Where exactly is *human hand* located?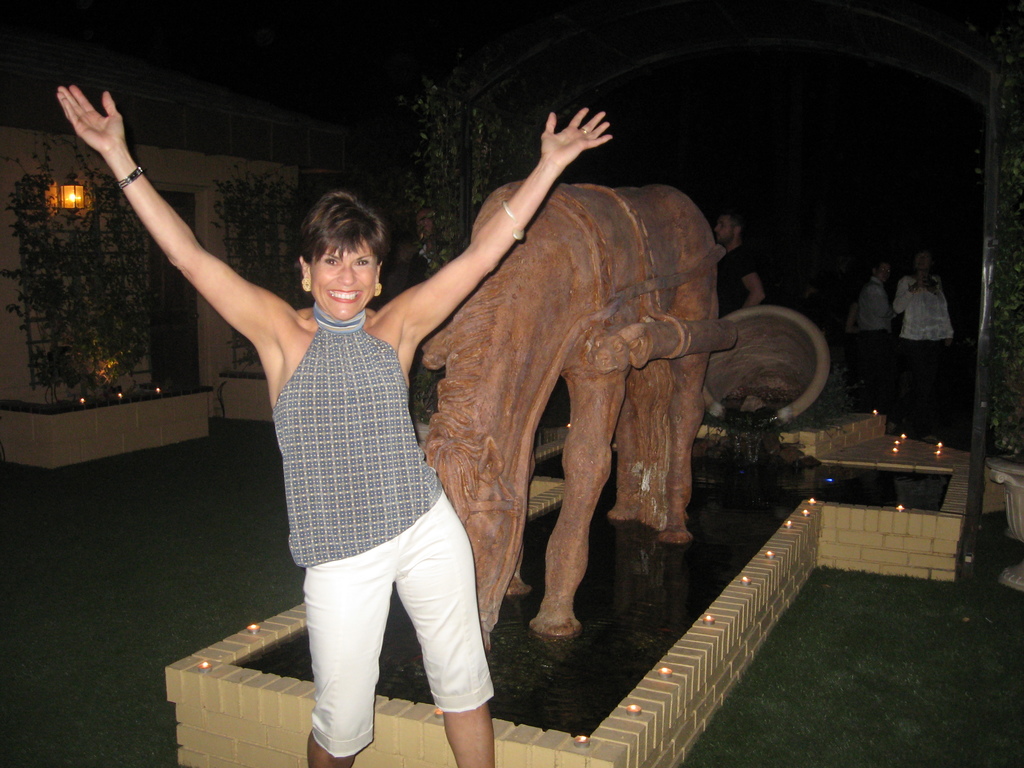
Its bounding box is [x1=55, y1=83, x2=125, y2=154].
